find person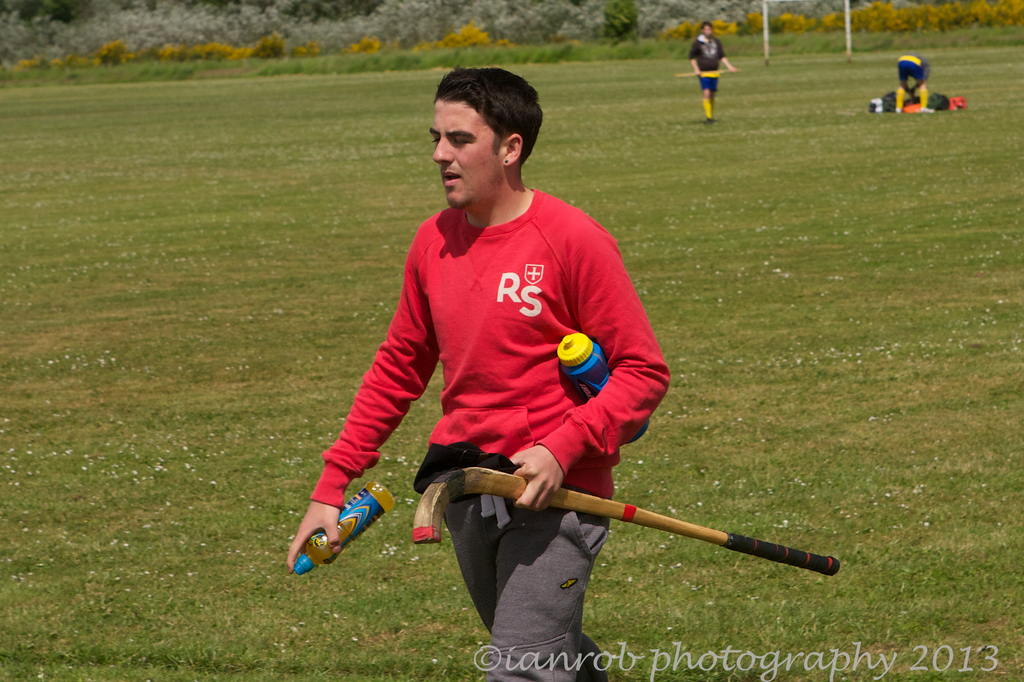
[x1=279, y1=72, x2=673, y2=681]
